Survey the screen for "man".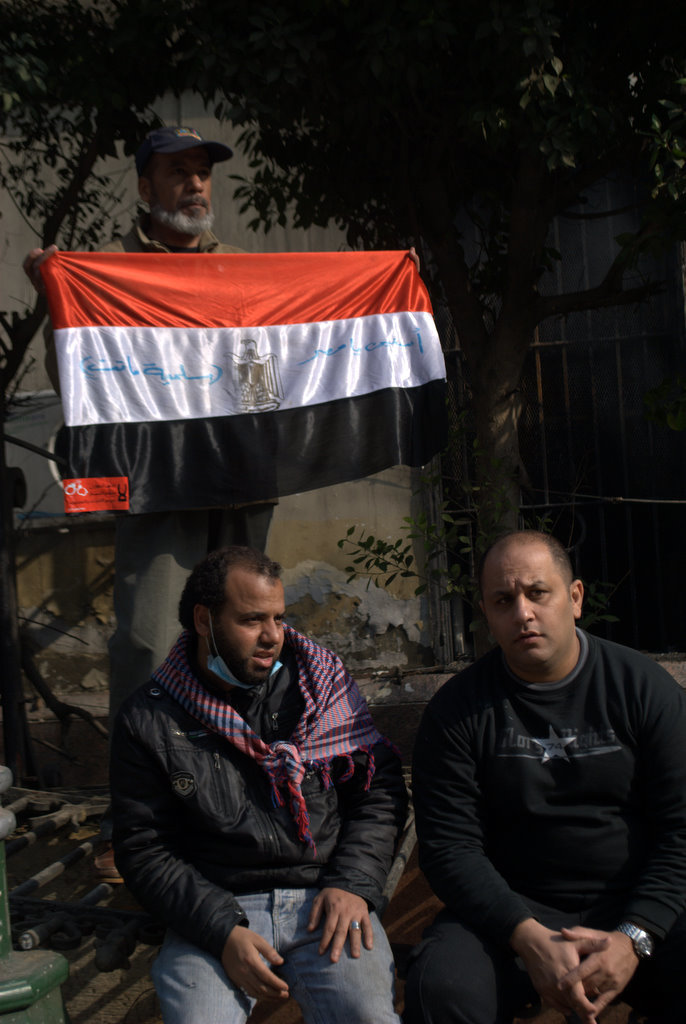
Survey found: box=[404, 449, 676, 1023].
